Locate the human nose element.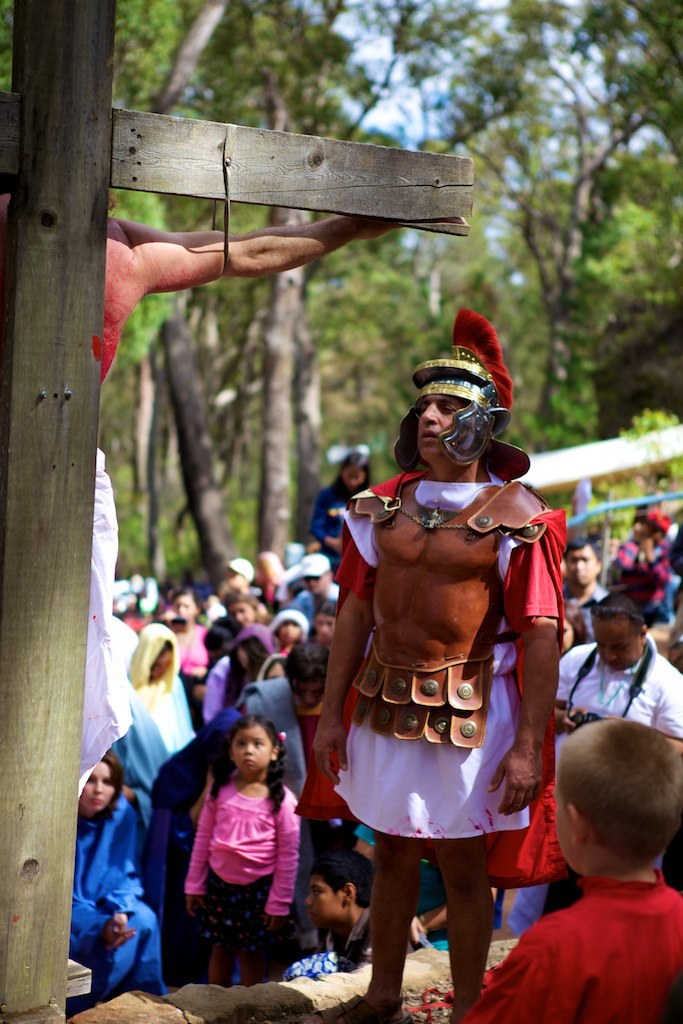
Element bbox: <box>246,742,253,753</box>.
